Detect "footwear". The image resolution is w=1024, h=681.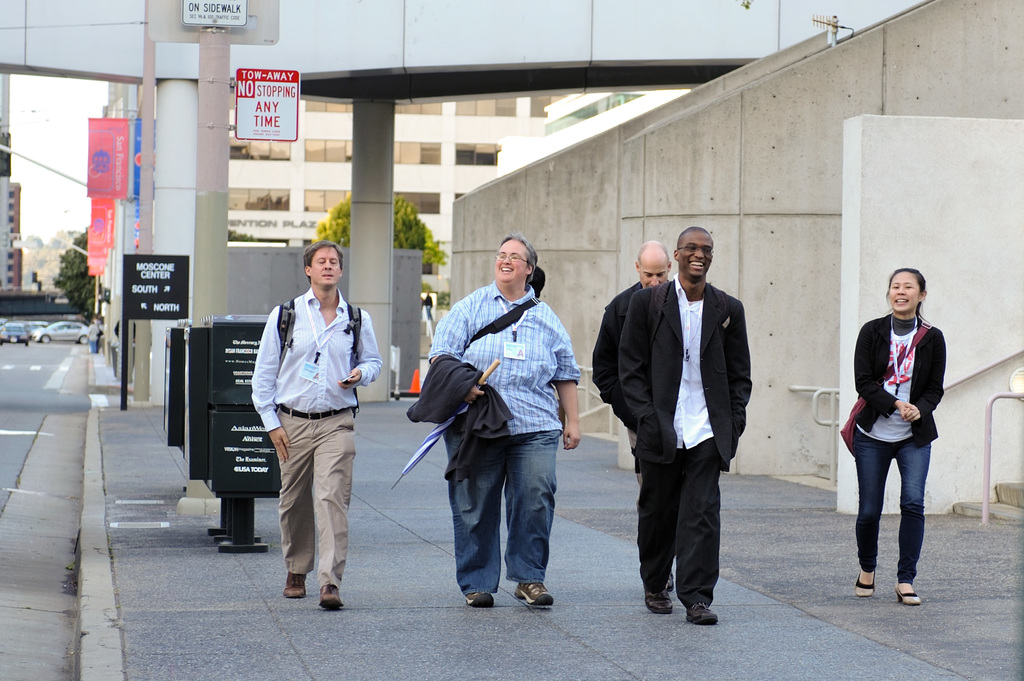
893/580/926/605.
